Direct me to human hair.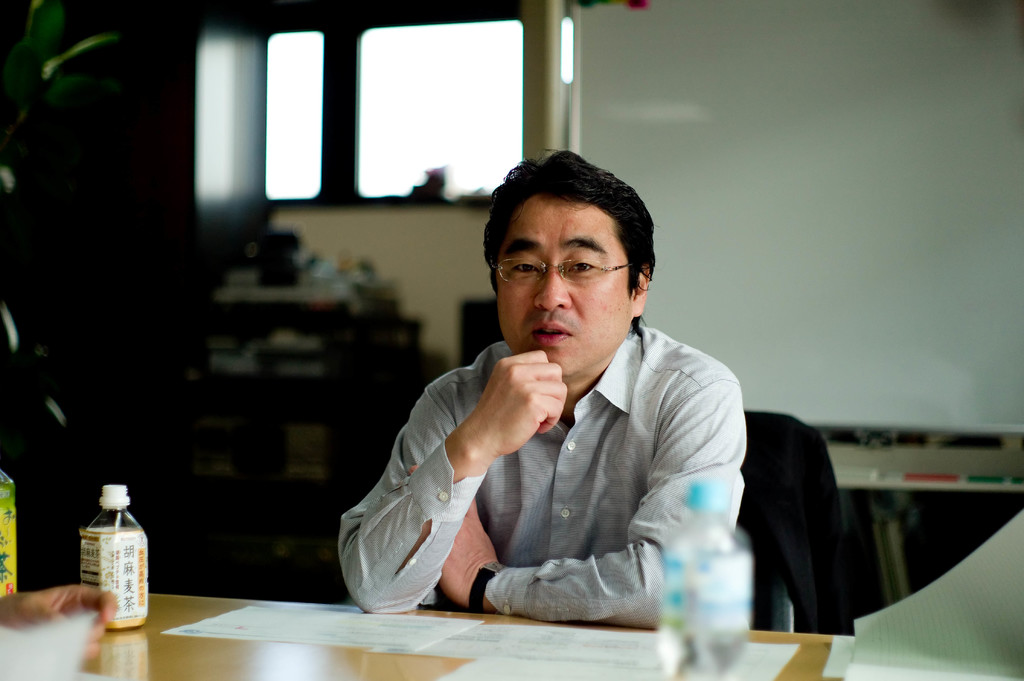
Direction: left=477, top=146, right=659, bottom=291.
